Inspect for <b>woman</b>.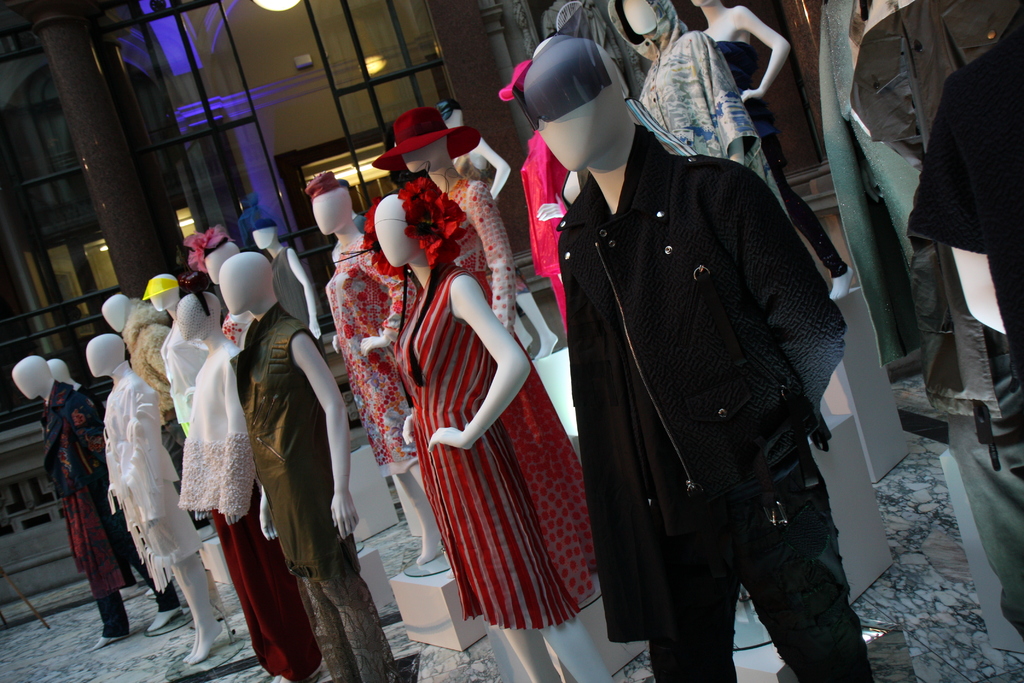
Inspection: 366 104 517 344.
